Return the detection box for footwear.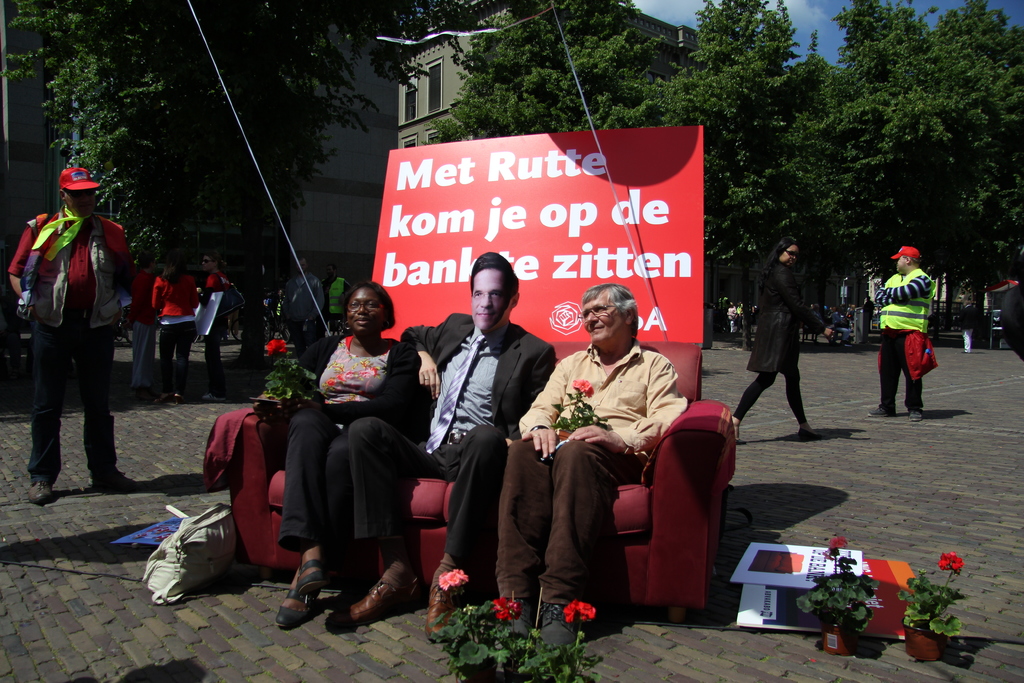
crop(200, 393, 224, 401).
